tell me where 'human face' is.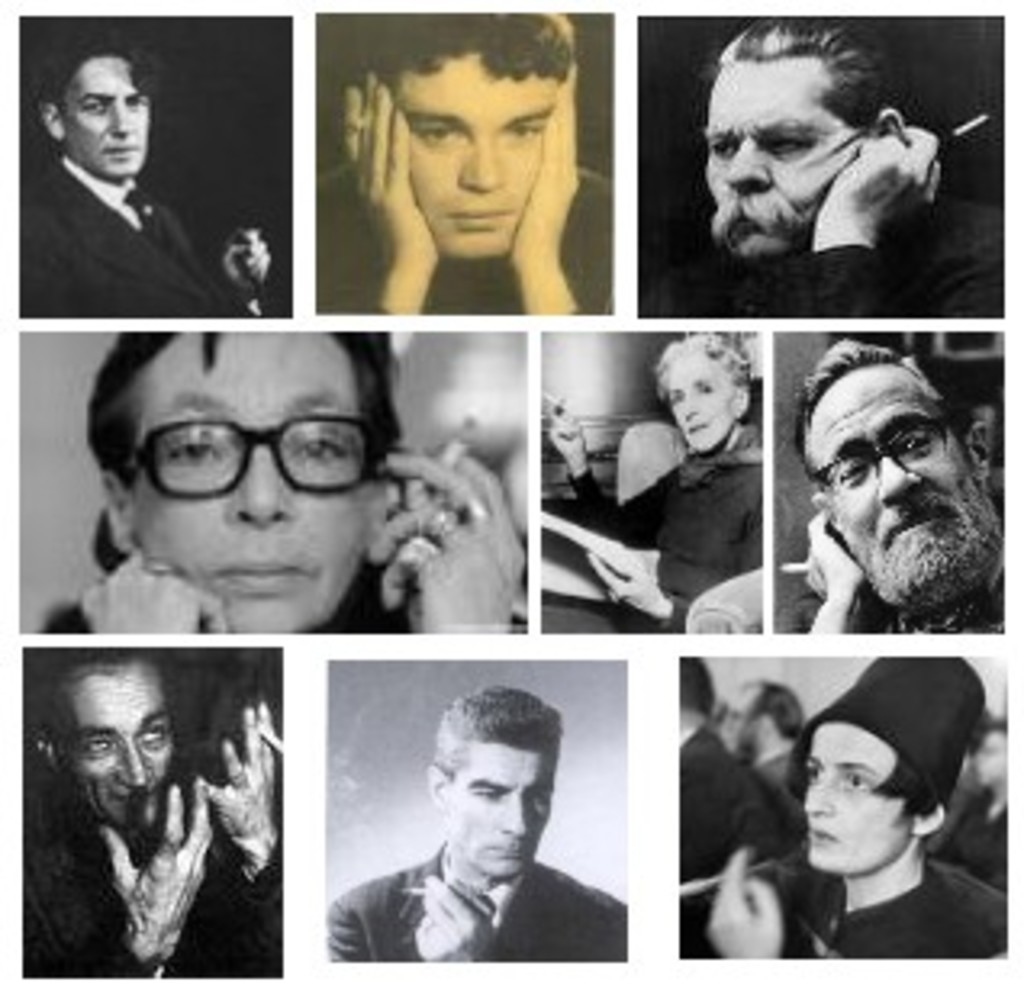
'human face' is at 786 383 982 589.
